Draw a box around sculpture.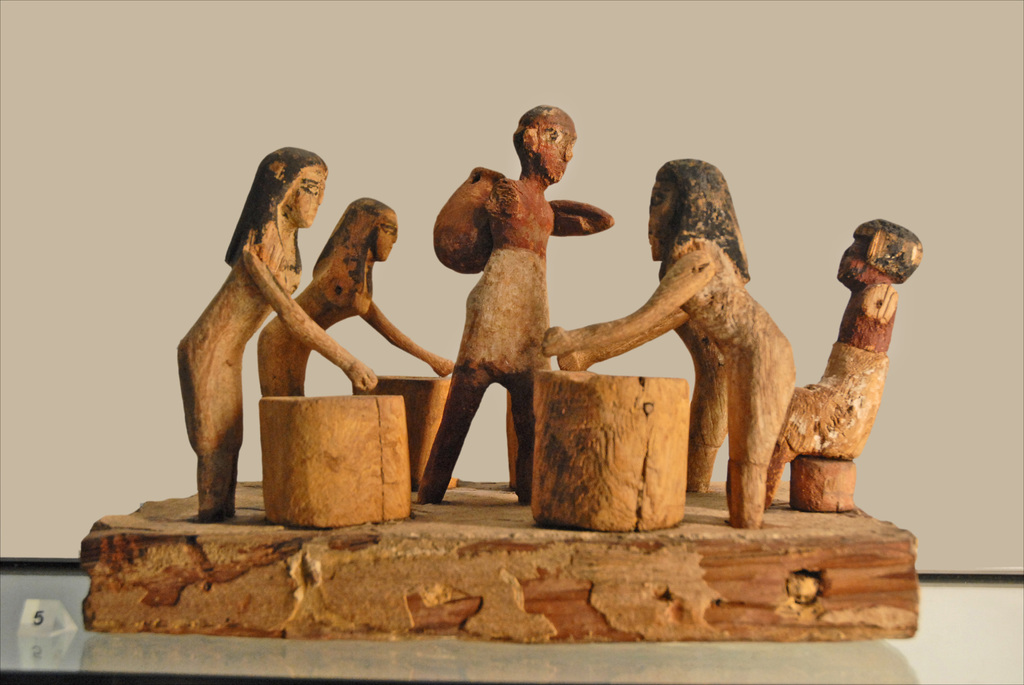
Rect(403, 107, 614, 503).
